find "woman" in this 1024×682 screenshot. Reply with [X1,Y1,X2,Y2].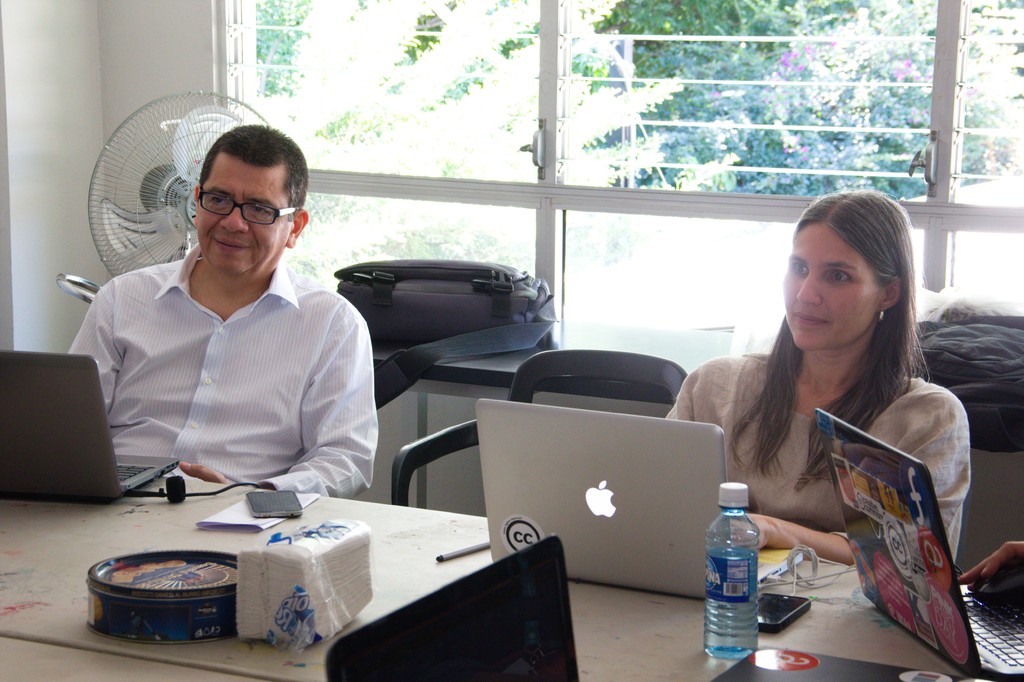
[683,193,986,642].
